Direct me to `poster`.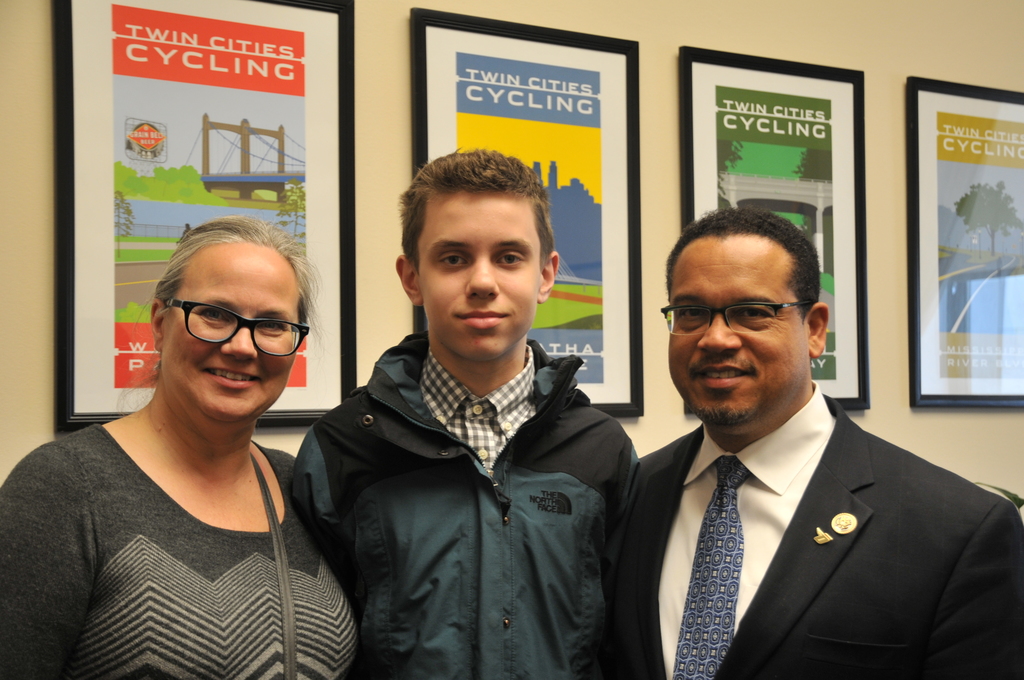
Direction: 409:20:633:404.
